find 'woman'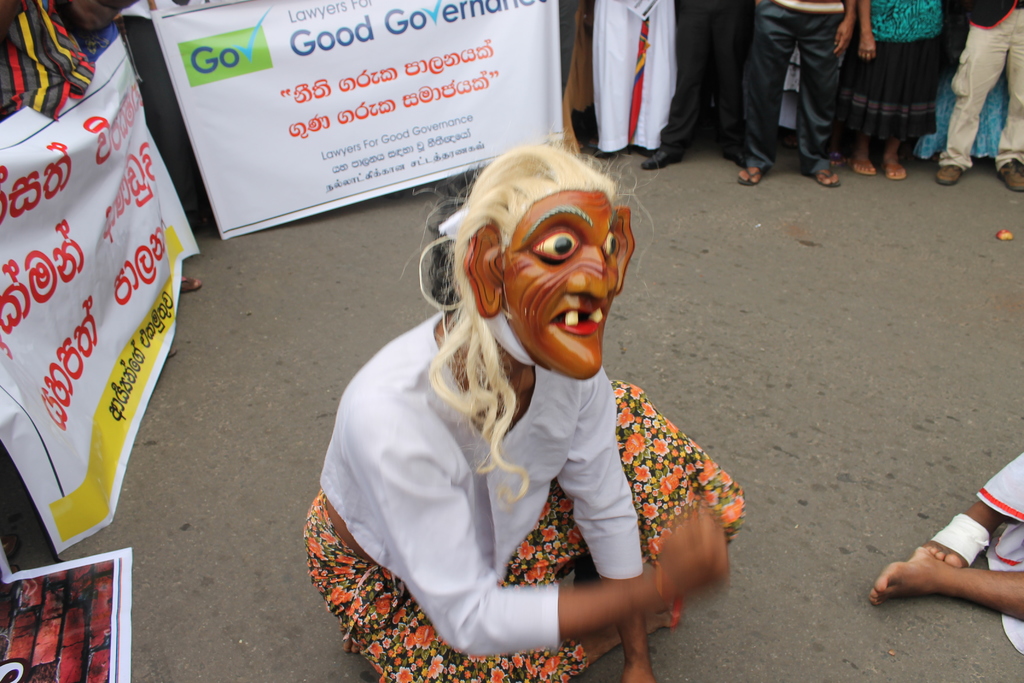
x1=291, y1=137, x2=754, y2=670
